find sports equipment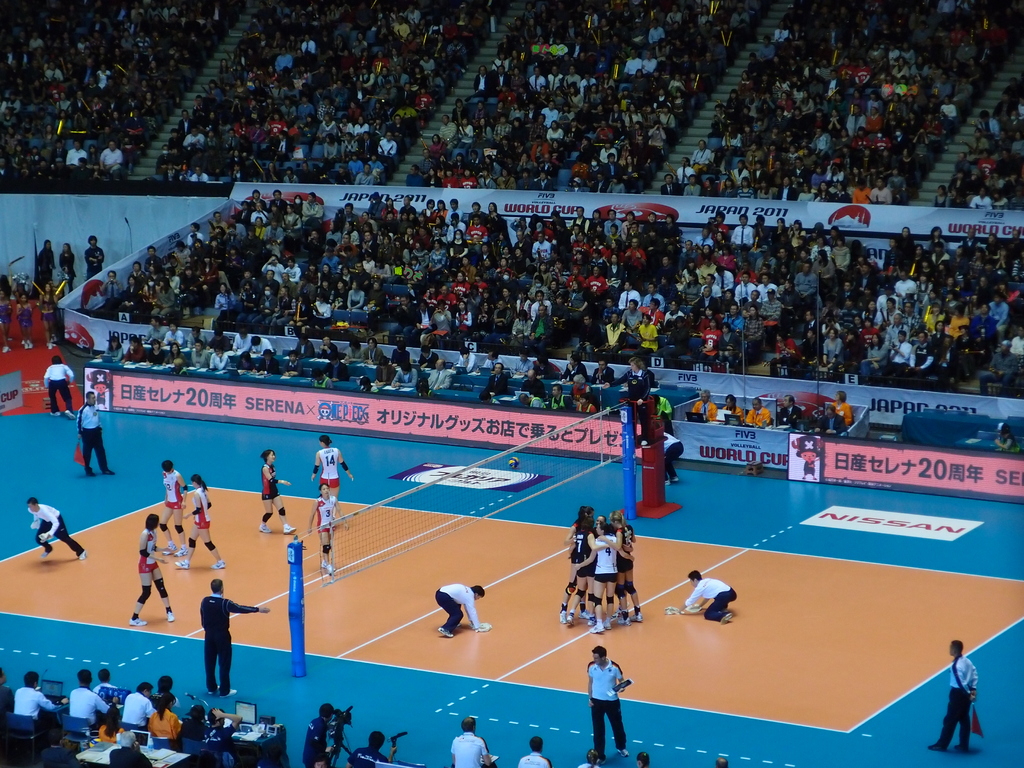
614, 584, 627, 600
